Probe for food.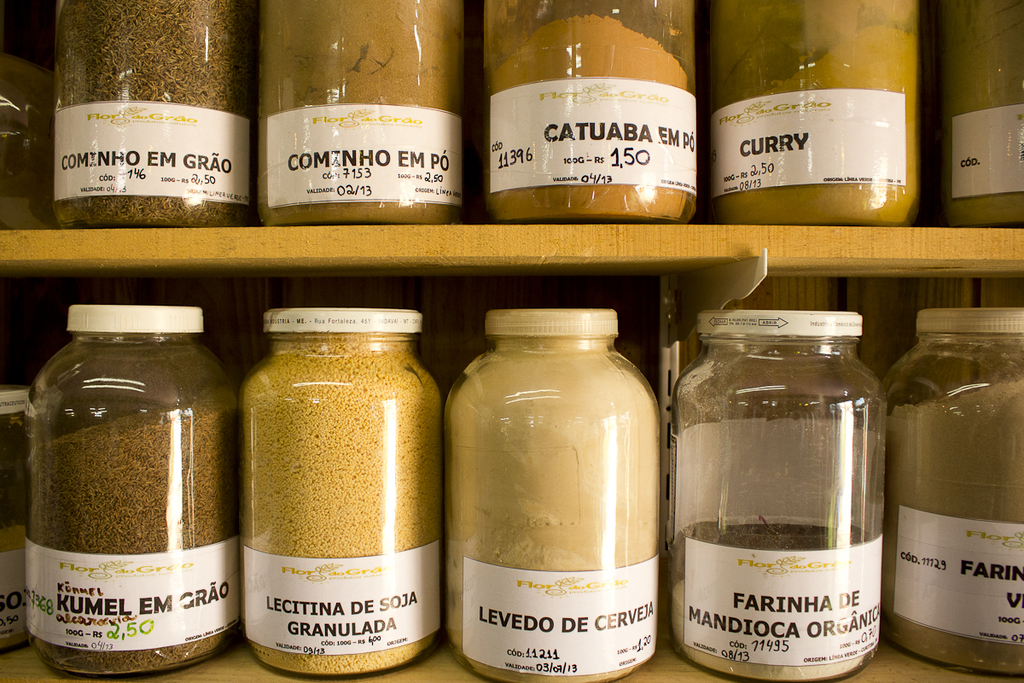
Probe result: [0, 522, 22, 654].
